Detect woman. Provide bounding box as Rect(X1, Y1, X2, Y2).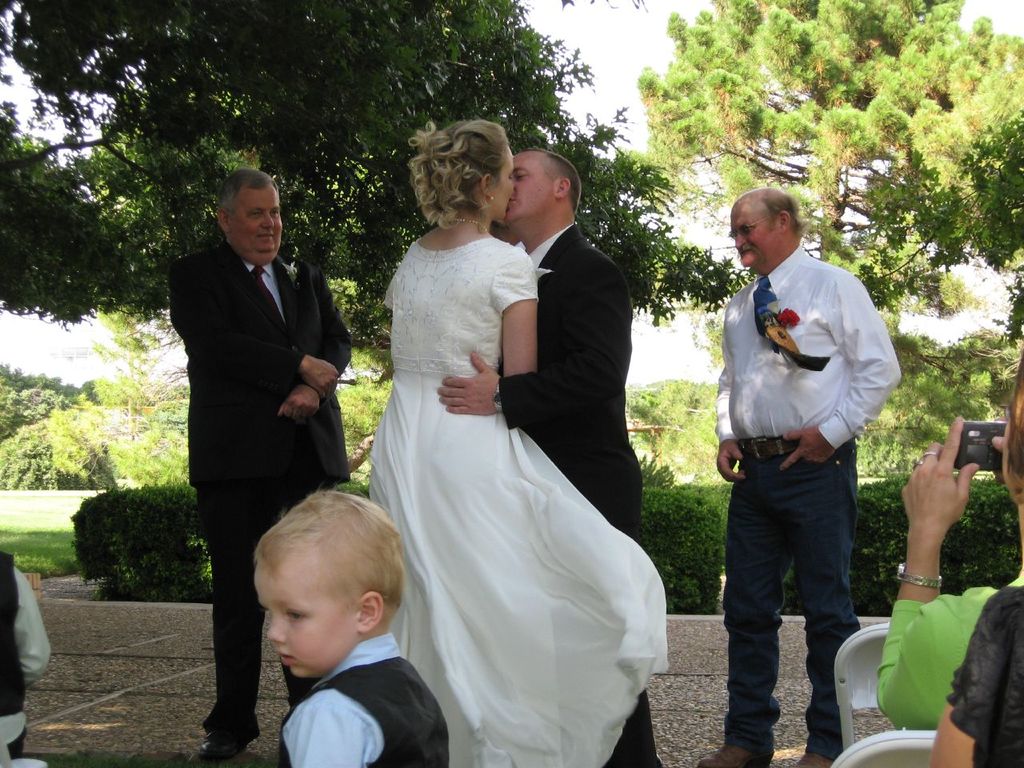
Rect(930, 350, 1022, 767).
